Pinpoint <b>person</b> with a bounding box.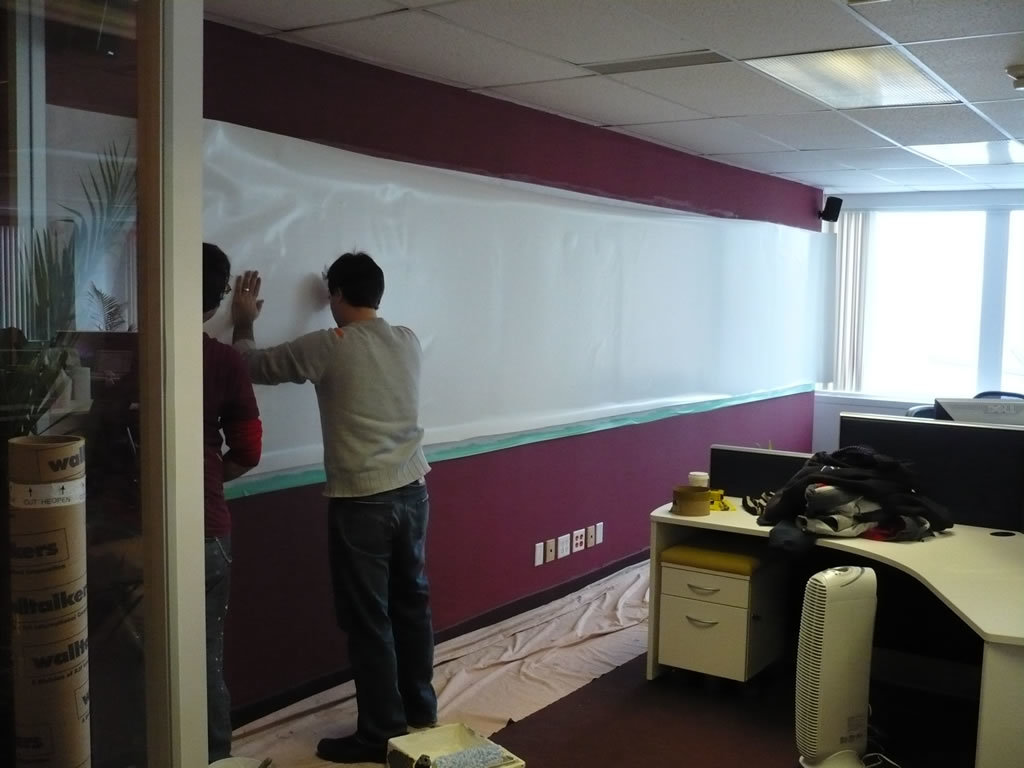
81:239:264:759.
